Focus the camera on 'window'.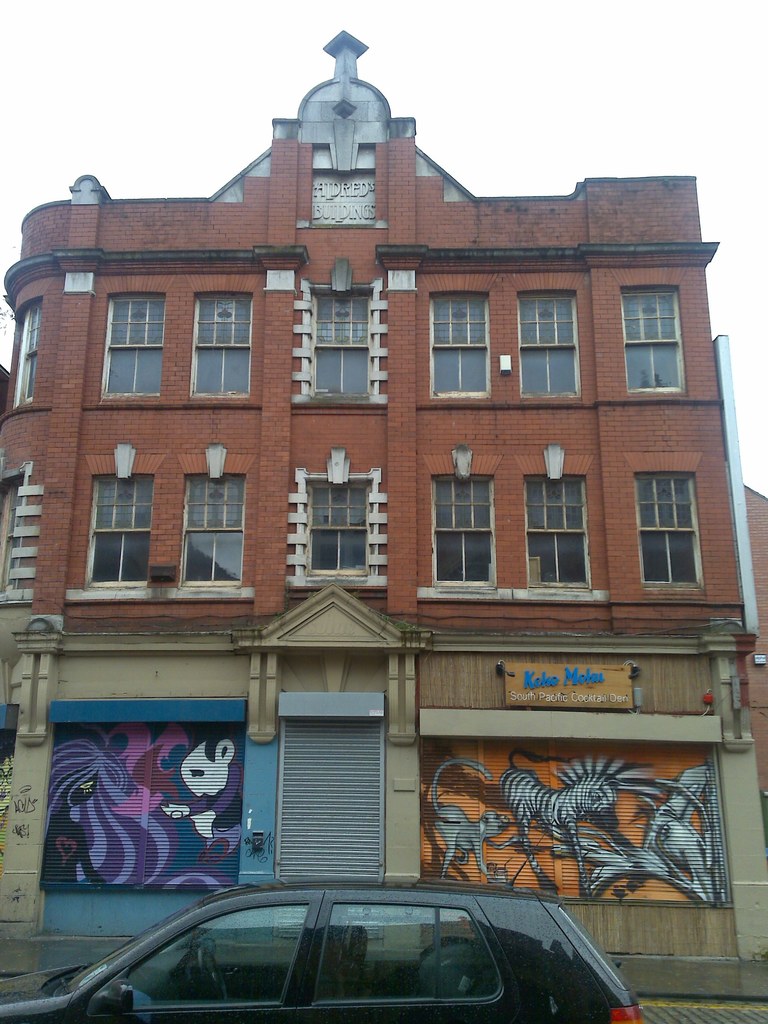
Focus region: BBox(164, 442, 260, 601).
